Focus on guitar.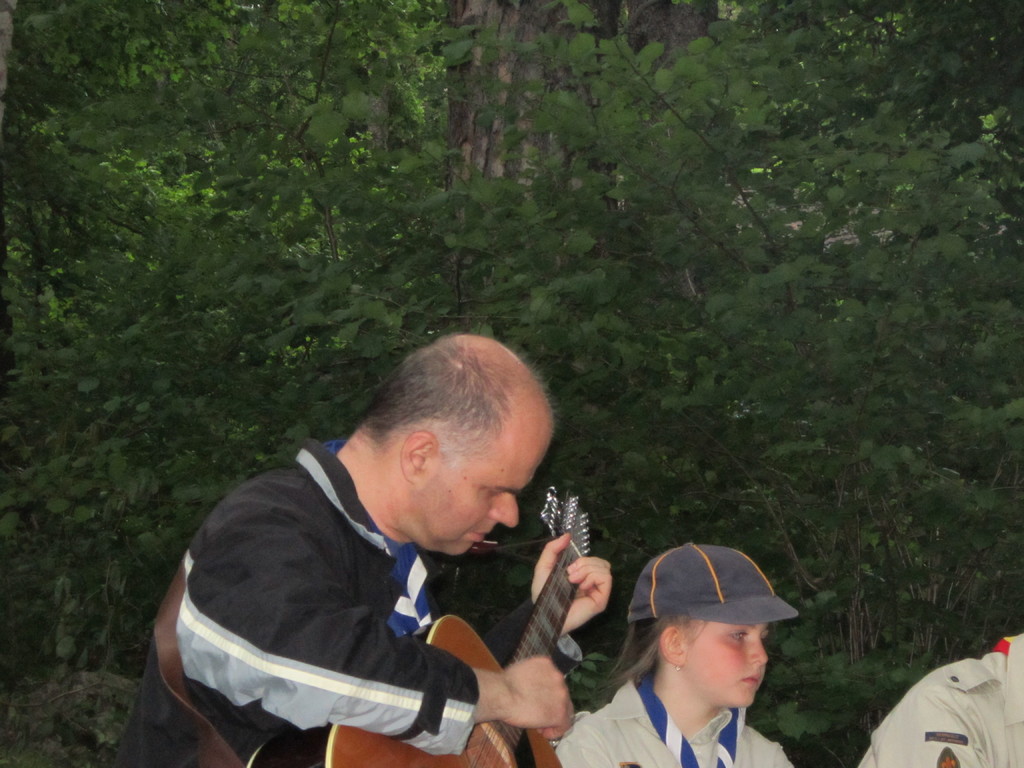
Focused at bbox=(249, 485, 589, 767).
